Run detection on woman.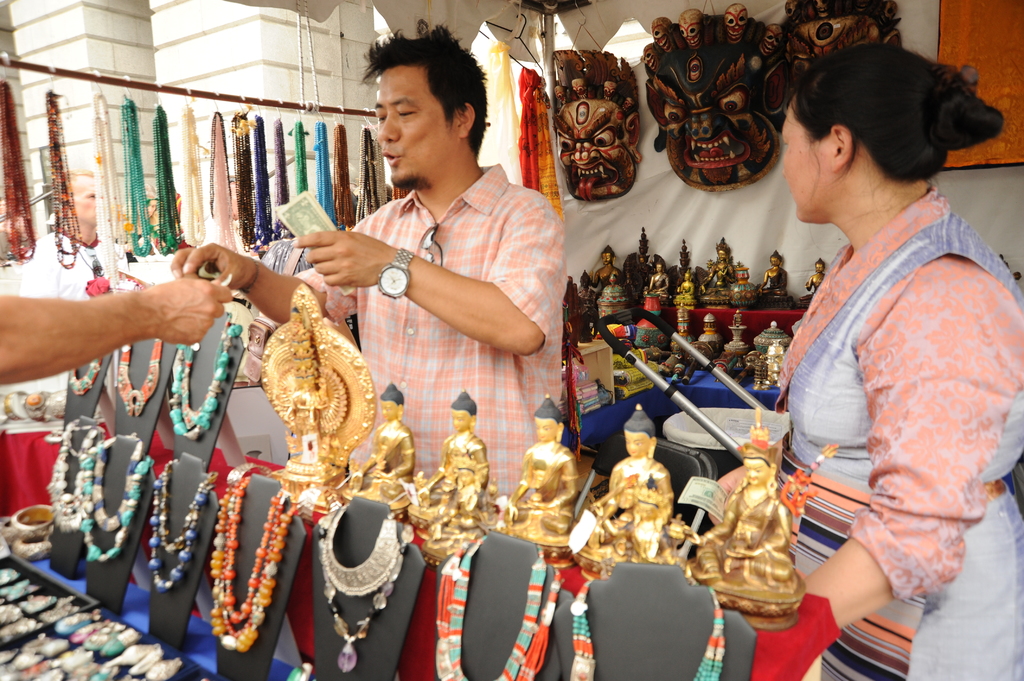
Result: locate(751, 33, 1020, 647).
